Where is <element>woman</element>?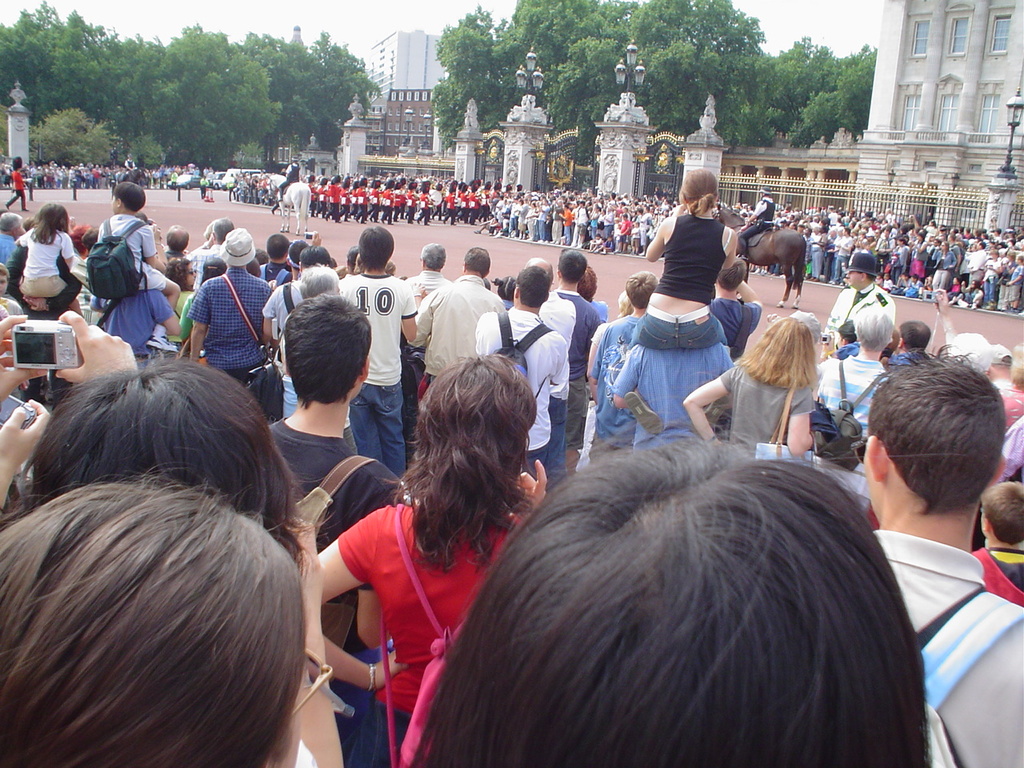
locate(596, 209, 606, 236).
